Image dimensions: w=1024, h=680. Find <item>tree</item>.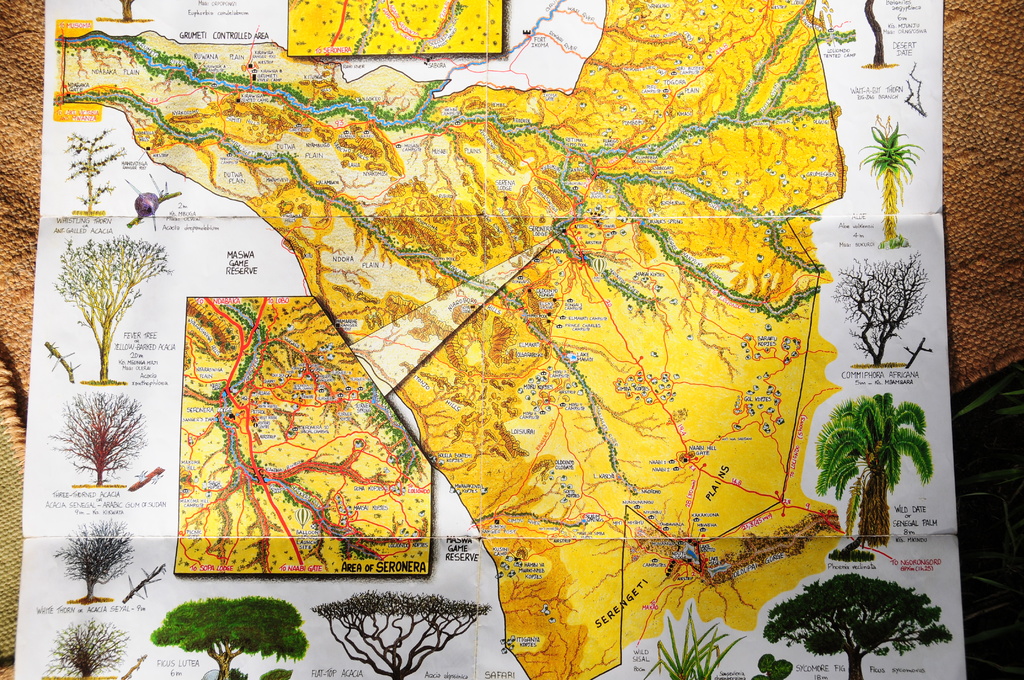
x1=52 y1=506 x2=136 y2=604.
